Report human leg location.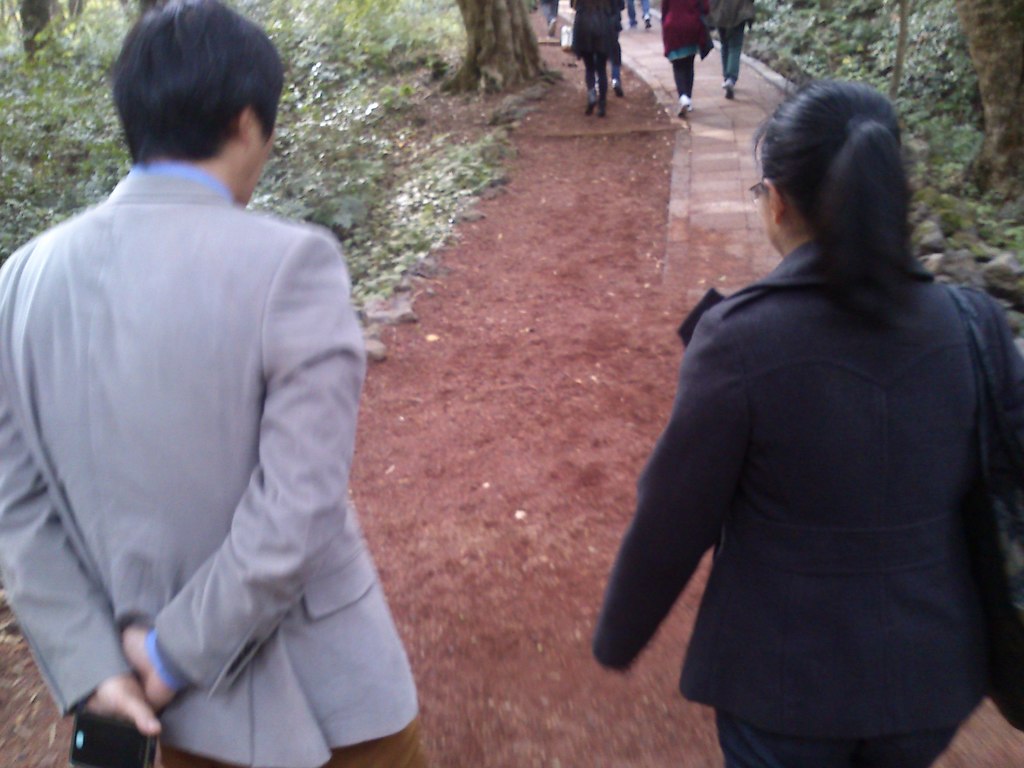
Report: (x1=582, y1=29, x2=596, y2=108).
